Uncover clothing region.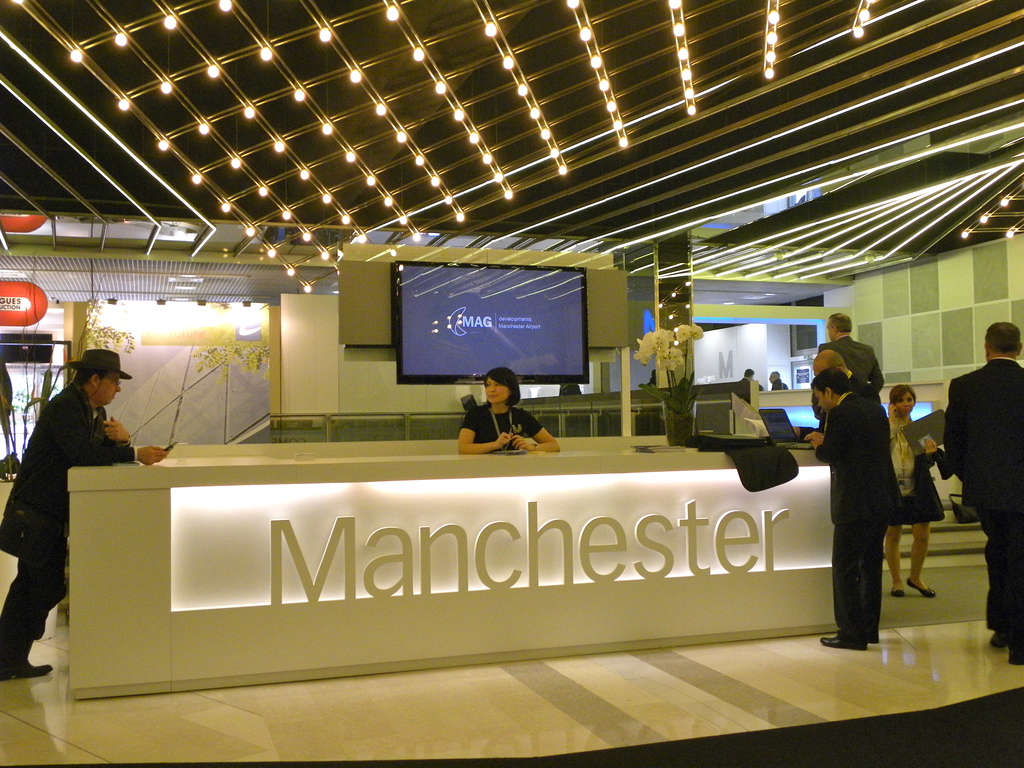
Uncovered: locate(943, 355, 1023, 662).
